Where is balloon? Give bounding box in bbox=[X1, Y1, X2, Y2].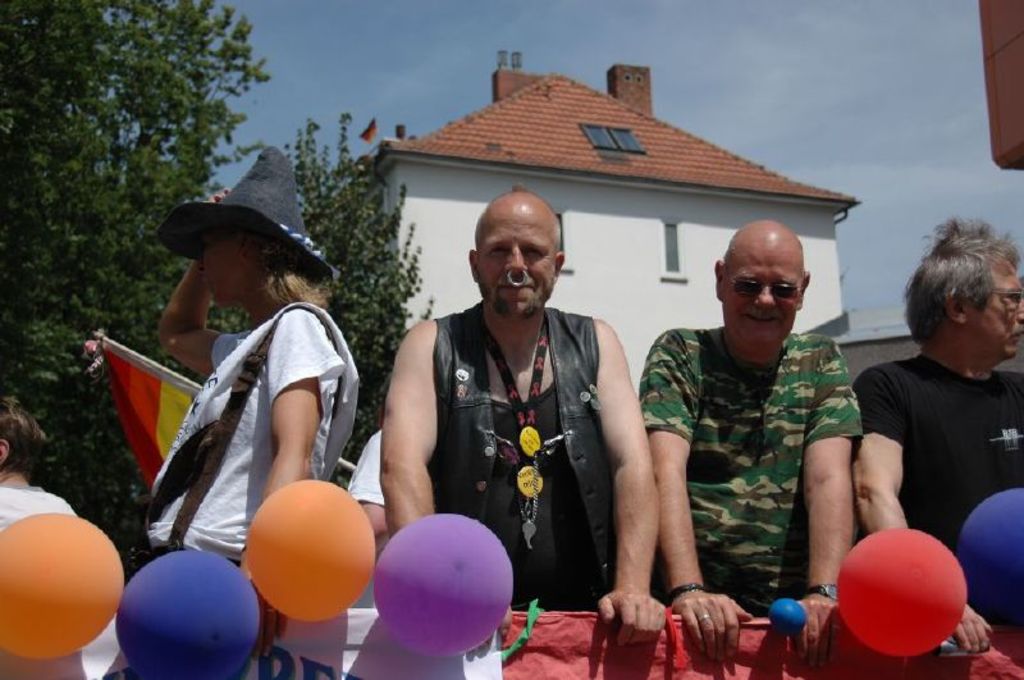
bbox=[250, 479, 372, 621].
